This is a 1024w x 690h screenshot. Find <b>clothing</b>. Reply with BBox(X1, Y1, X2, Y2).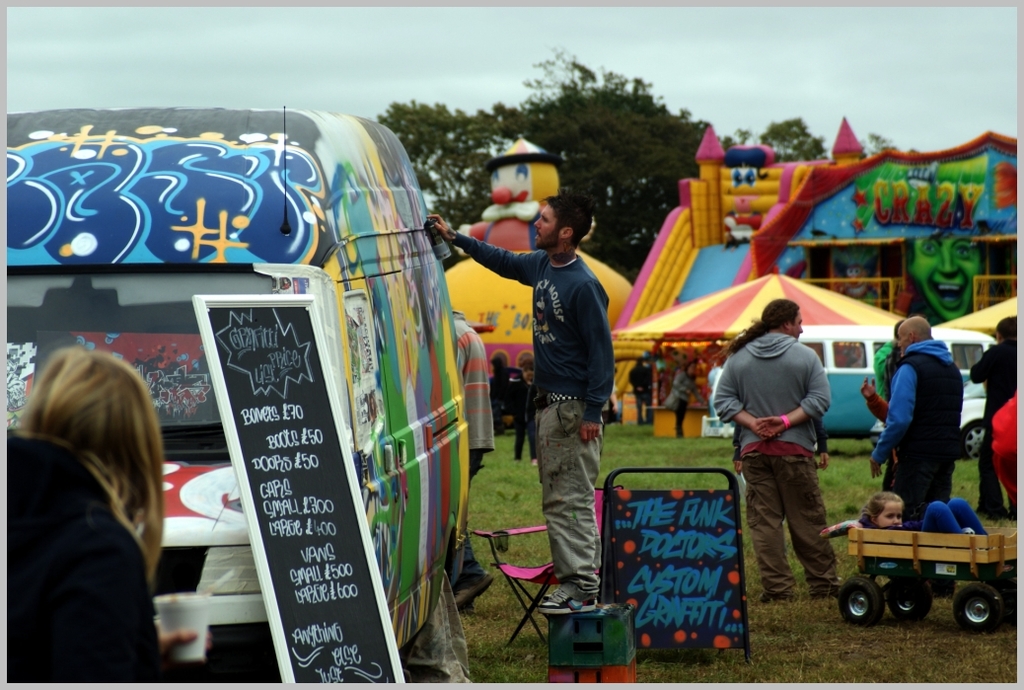
BBox(914, 498, 987, 531).
